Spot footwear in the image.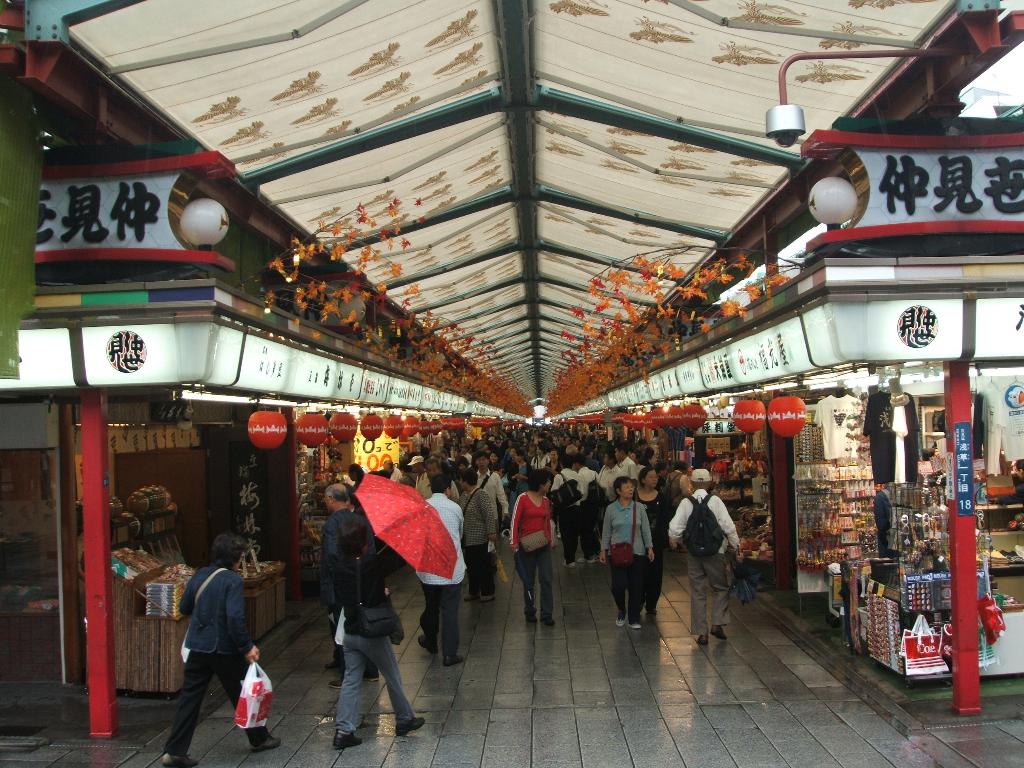
footwear found at select_region(528, 616, 538, 625).
